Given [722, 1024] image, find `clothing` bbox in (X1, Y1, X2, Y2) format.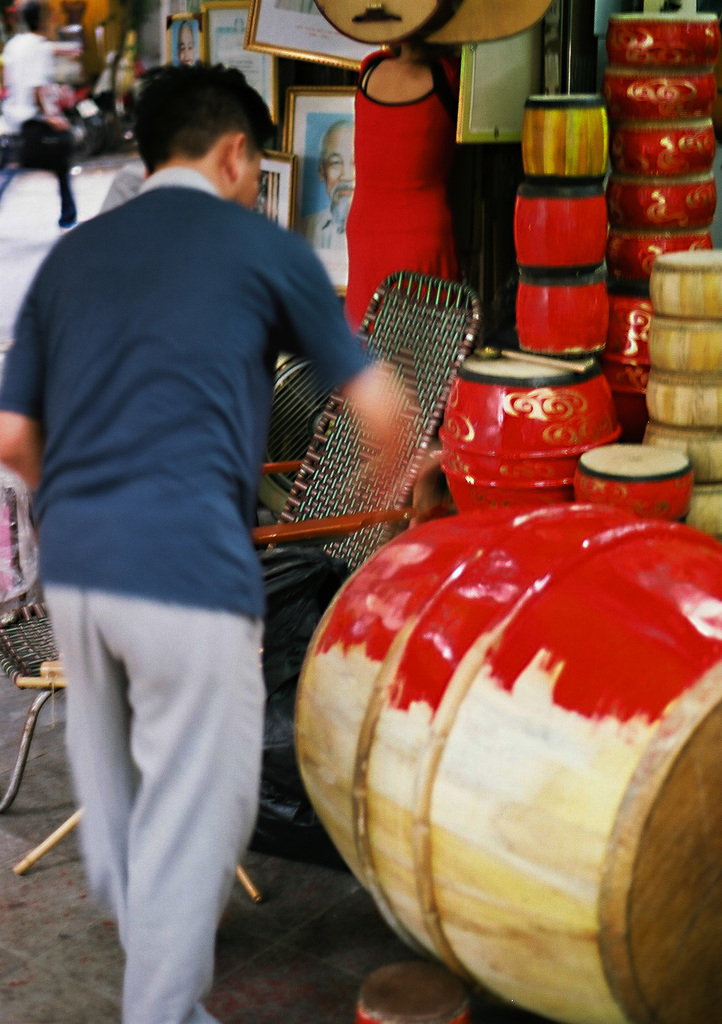
(0, 30, 63, 233).
